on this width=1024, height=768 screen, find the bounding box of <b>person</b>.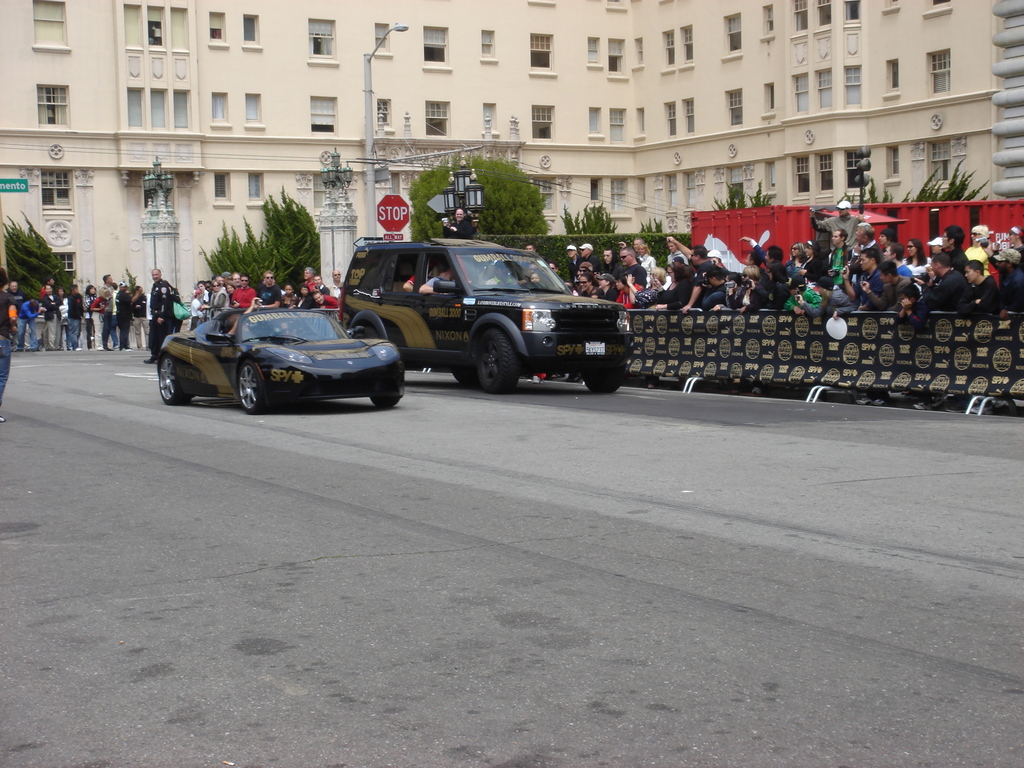
Bounding box: BBox(547, 263, 557, 273).
